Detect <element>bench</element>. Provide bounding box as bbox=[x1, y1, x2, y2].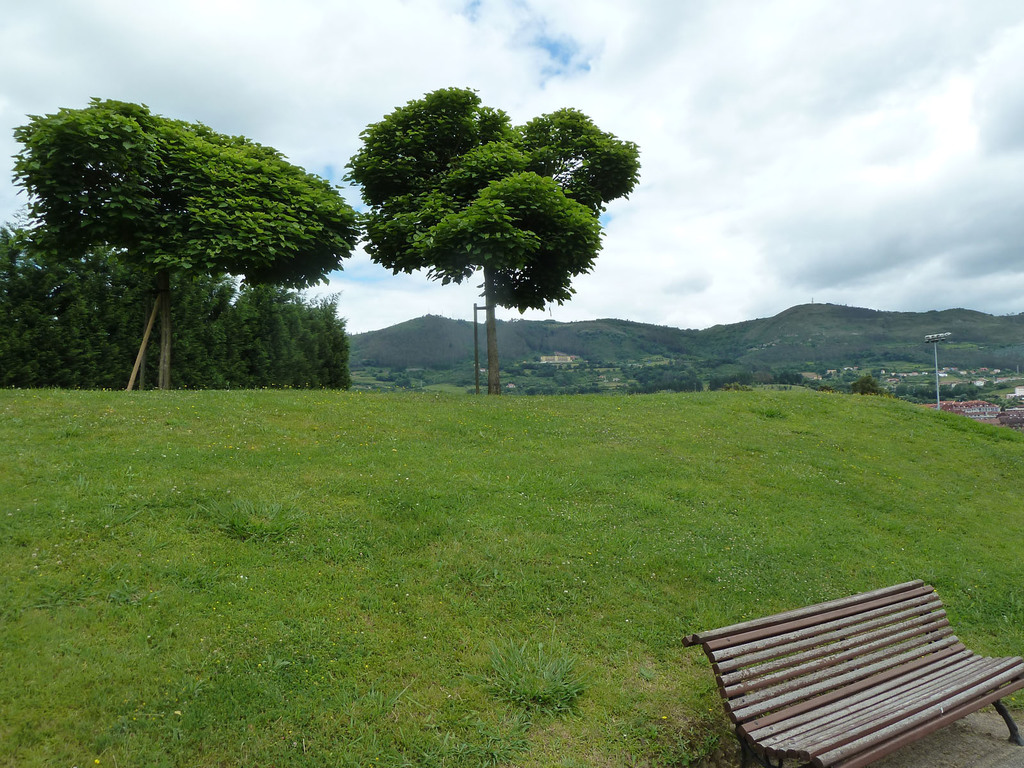
bbox=[694, 583, 1023, 767].
